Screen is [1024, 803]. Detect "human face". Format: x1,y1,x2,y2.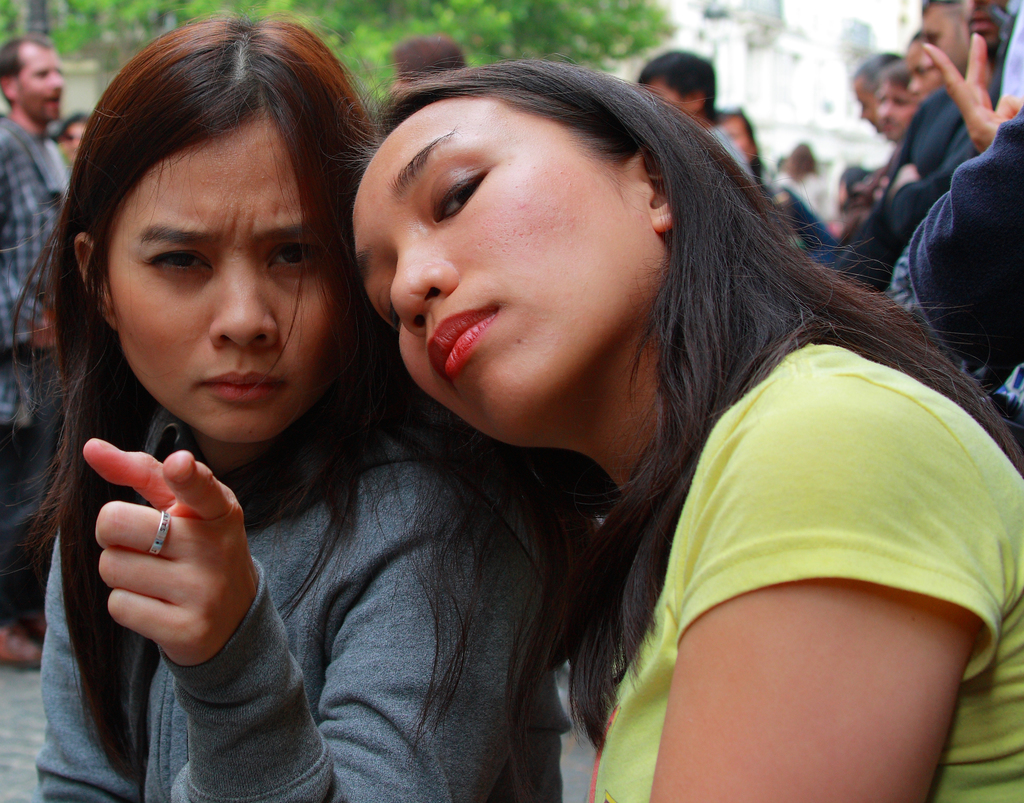
61,119,86,151.
